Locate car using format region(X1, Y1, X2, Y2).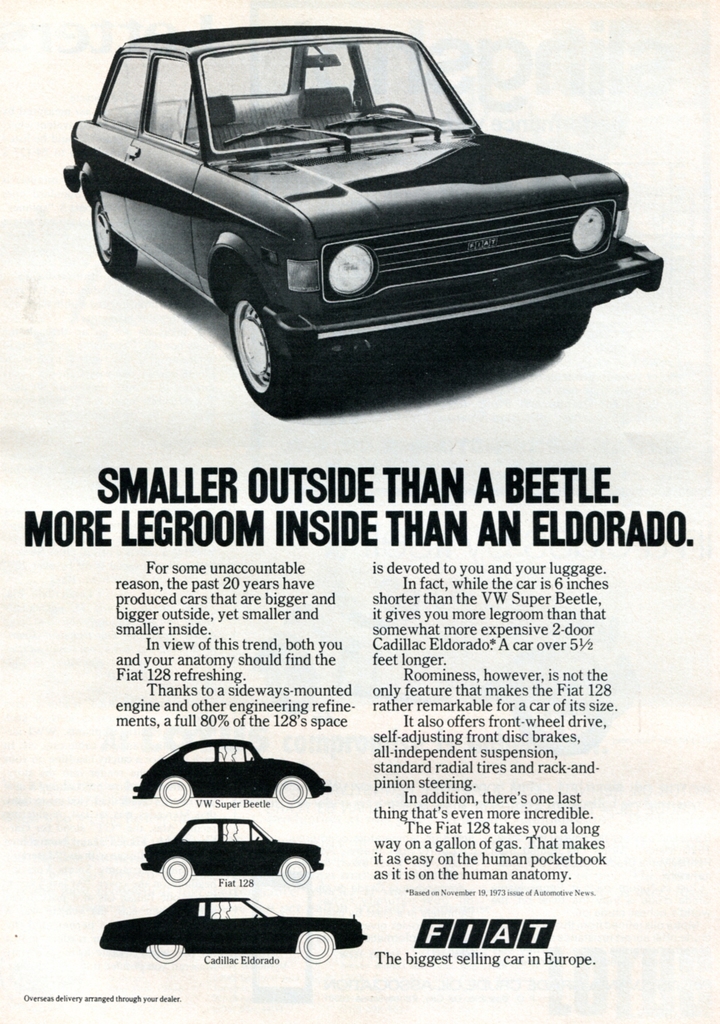
region(143, 818, 323, 892).
